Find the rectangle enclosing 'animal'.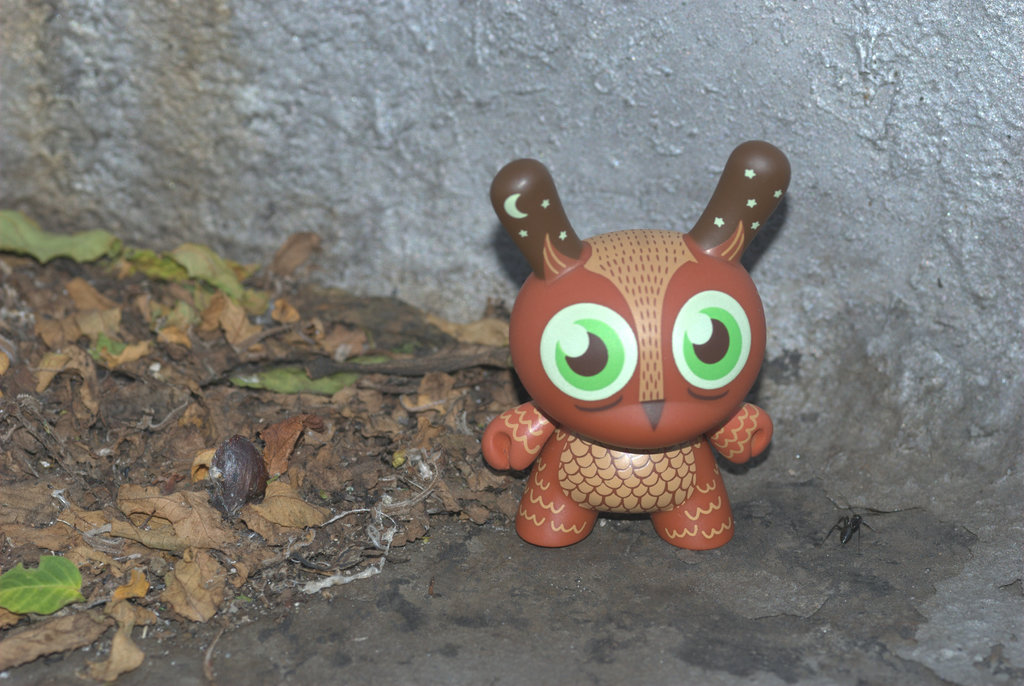
Rect(477, 134, 794, 546).
